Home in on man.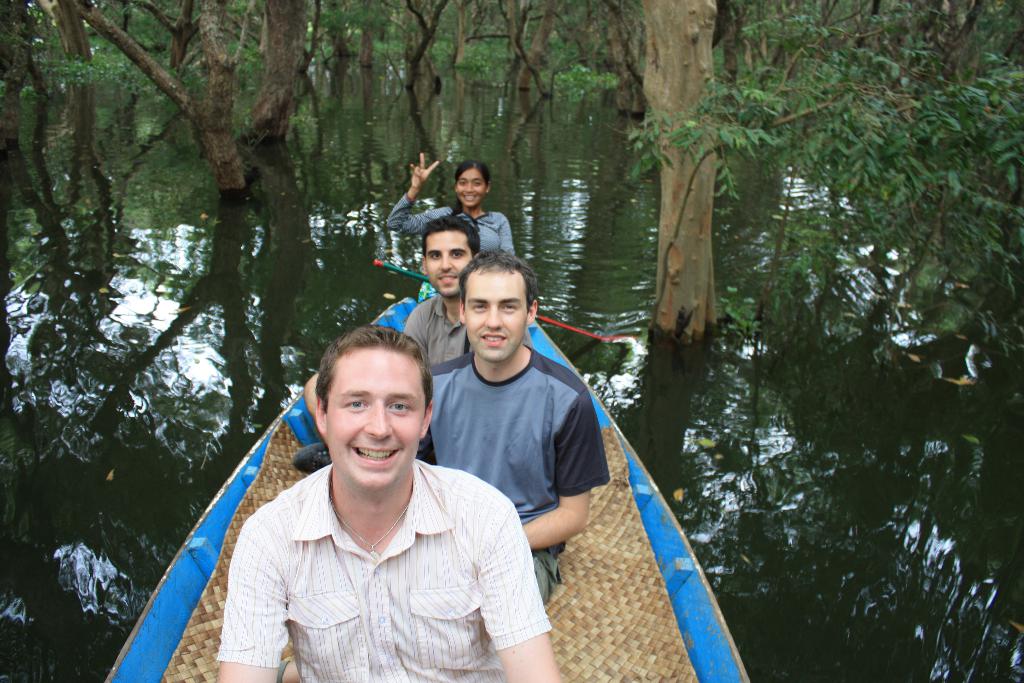
Homed in at [x1=404, y1=217, x2=535, y2=372].
